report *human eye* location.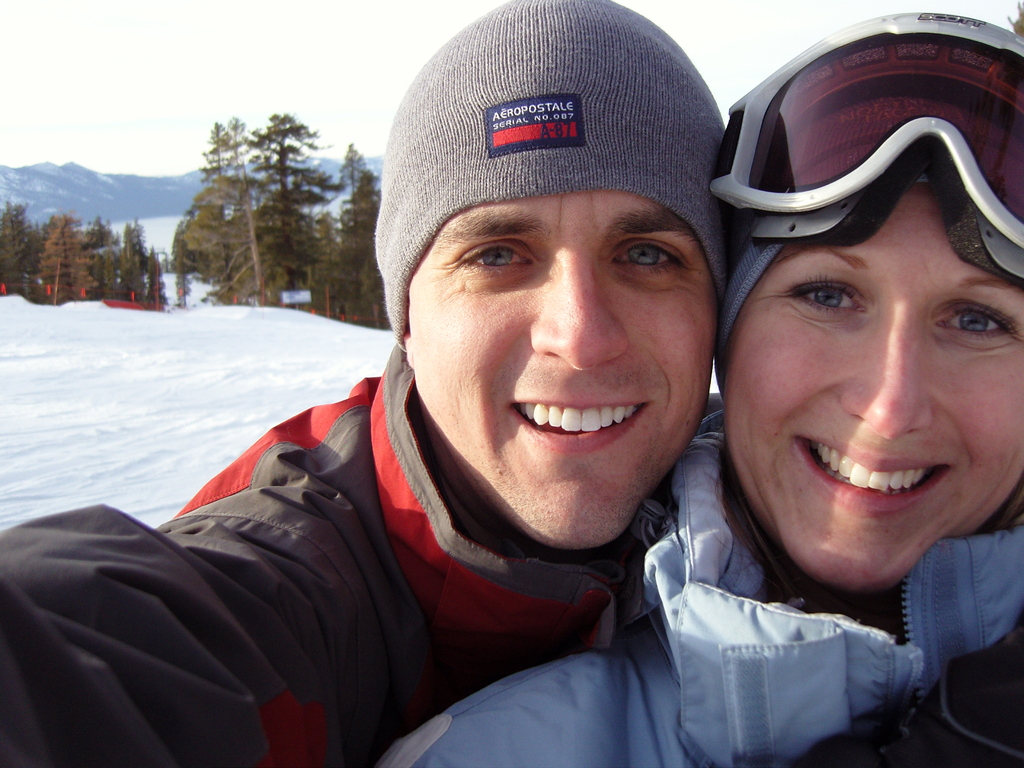
Report: [457,238,538,274].
